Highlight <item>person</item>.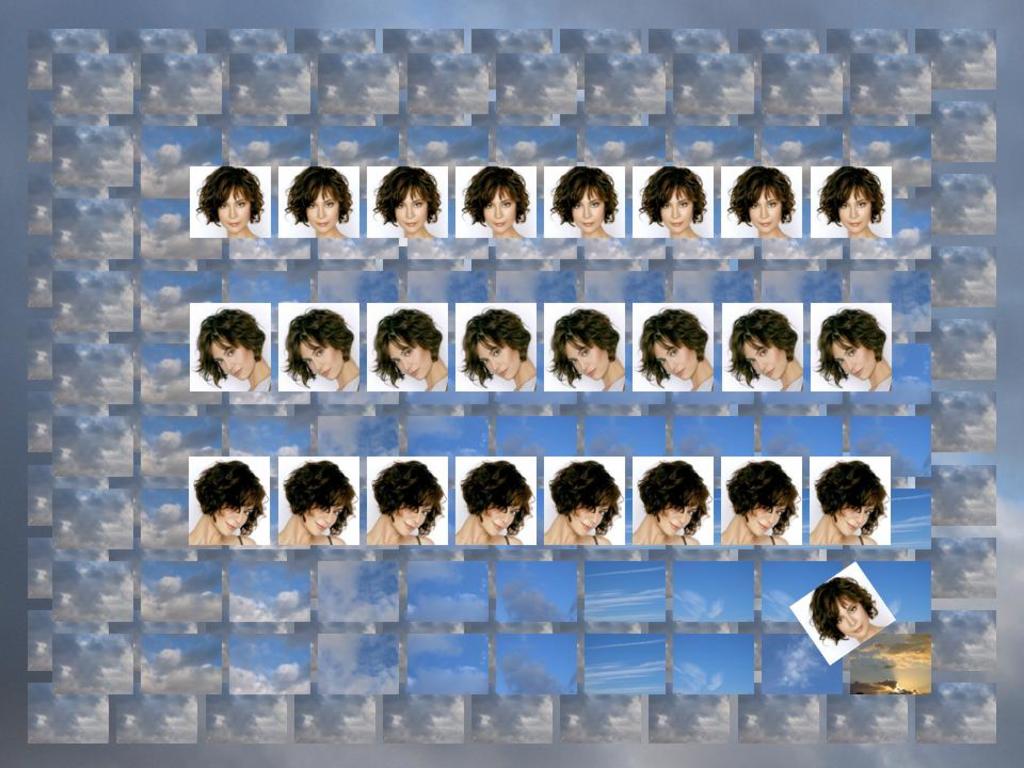
Highlighted region: 714/462/799/547.
